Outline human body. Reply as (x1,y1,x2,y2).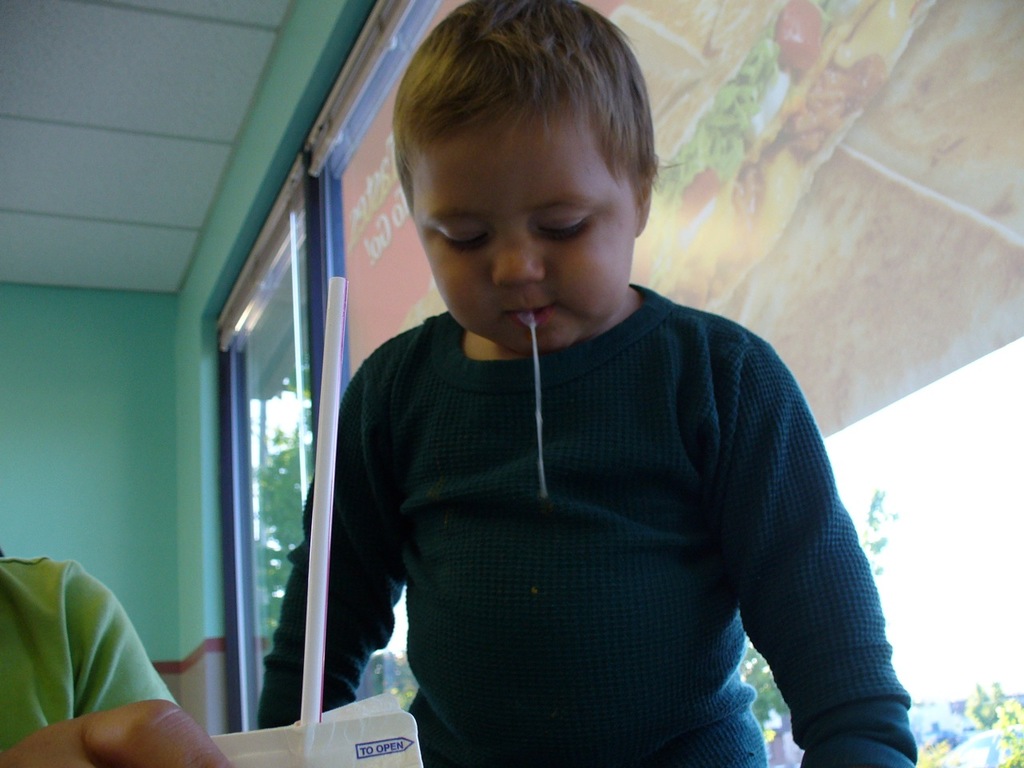
(0,557,237,767).
